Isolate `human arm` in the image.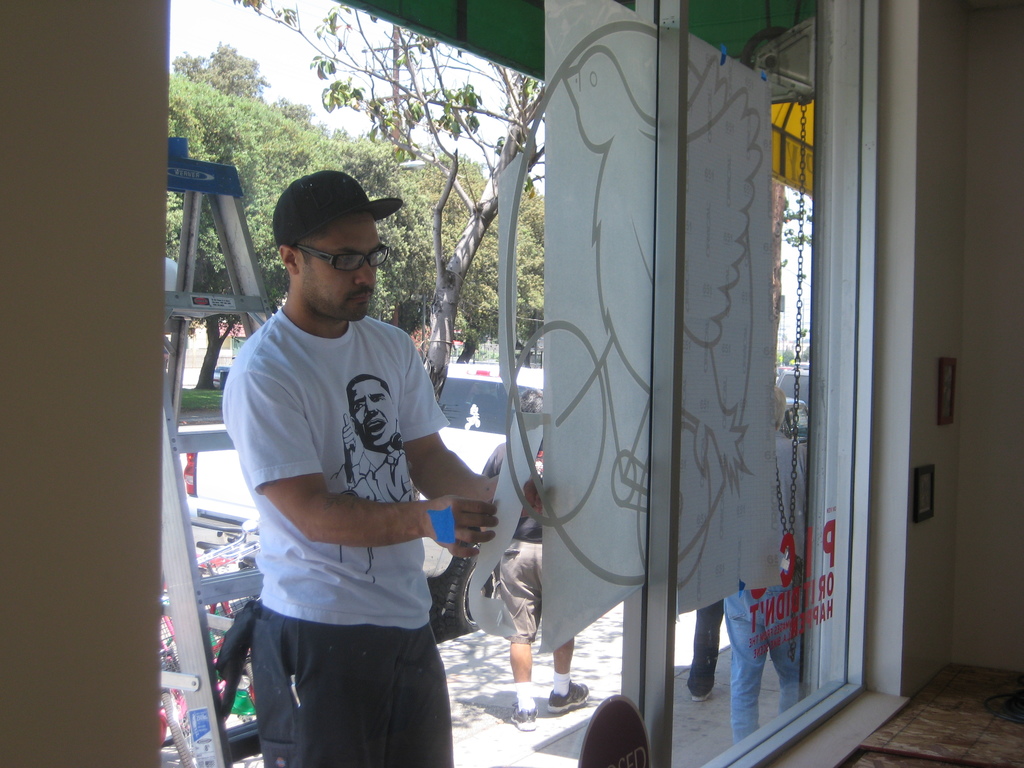
Isolated region: x1=404, y1=366, x2=541, y2=505.
